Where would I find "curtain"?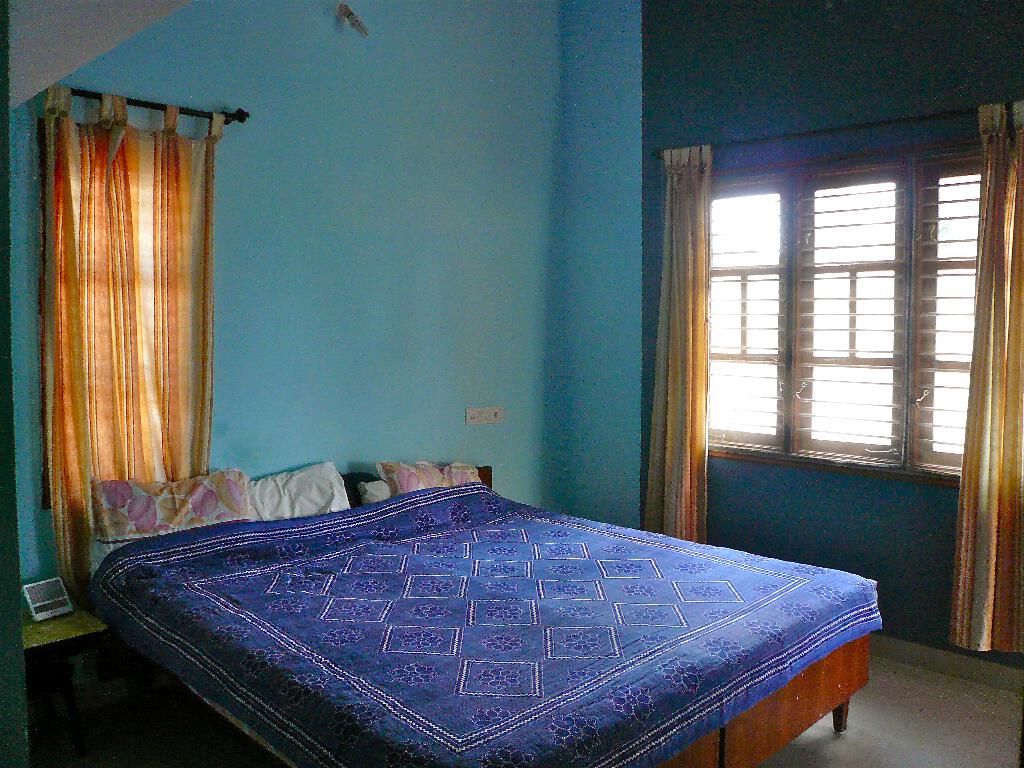
At (26,111,218,582).
